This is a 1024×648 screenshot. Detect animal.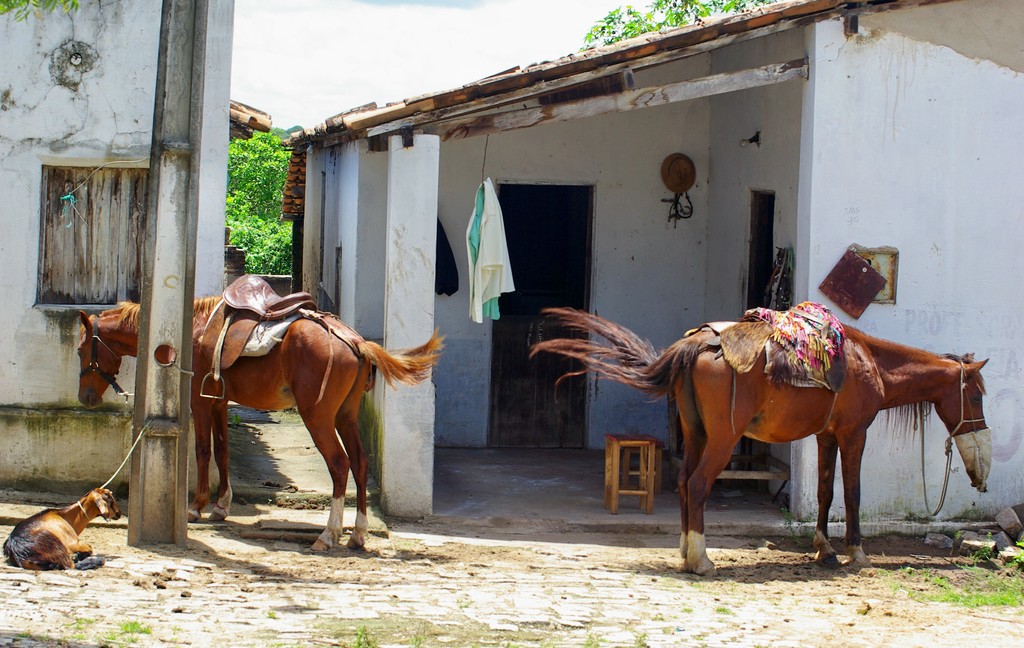
x1=0 y1=485 x2=126 y2=572.
